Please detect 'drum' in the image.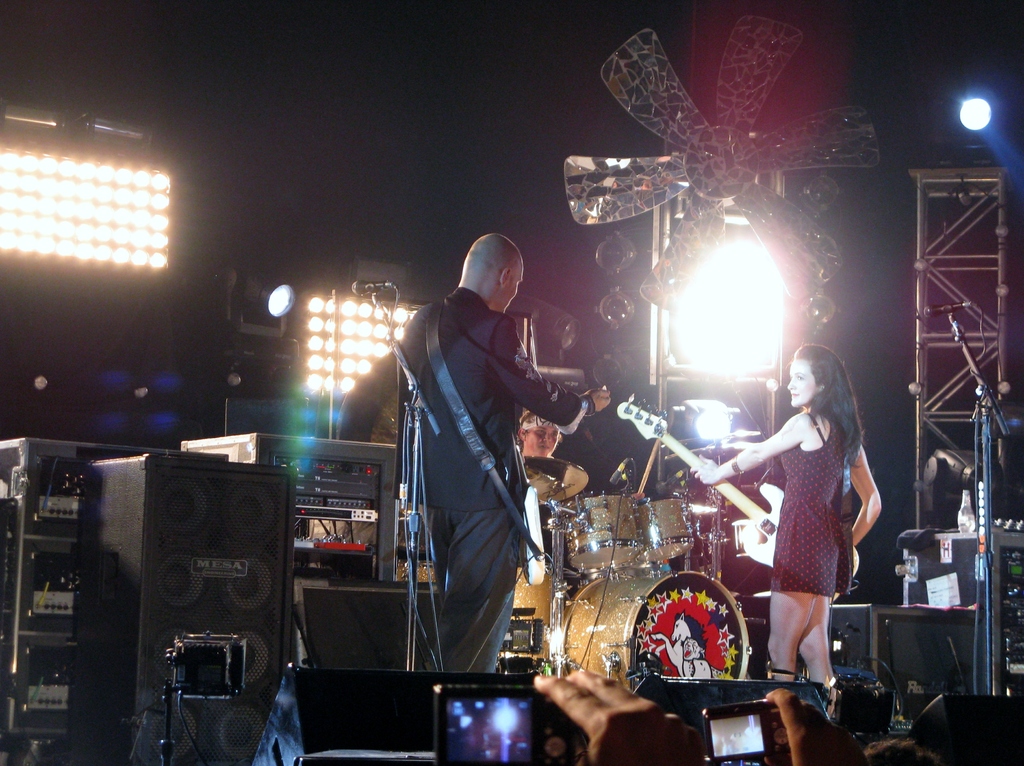
bbox=(502, 563, 572, 673).
